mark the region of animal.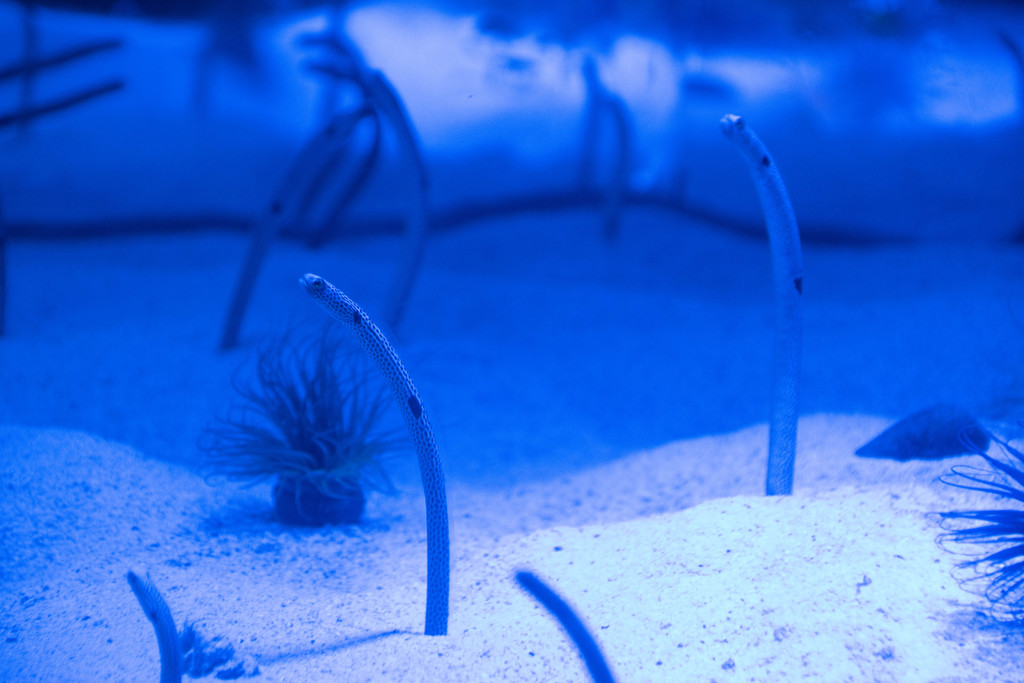
Region: detection(568, 45, 609, 201).
